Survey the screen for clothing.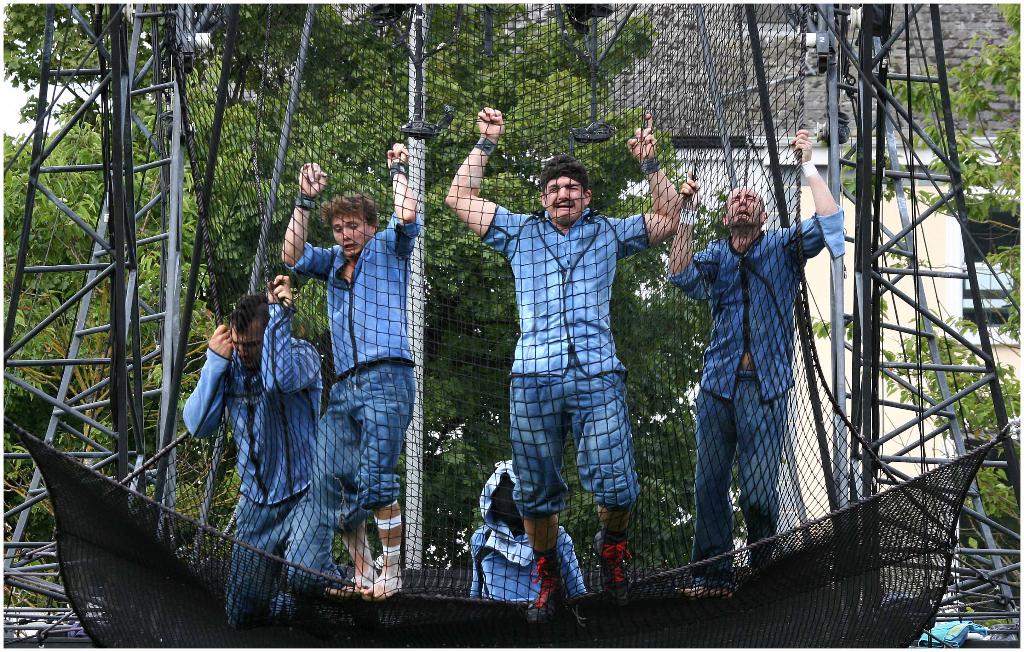
Survey found: 917, 622, 991, 651.
